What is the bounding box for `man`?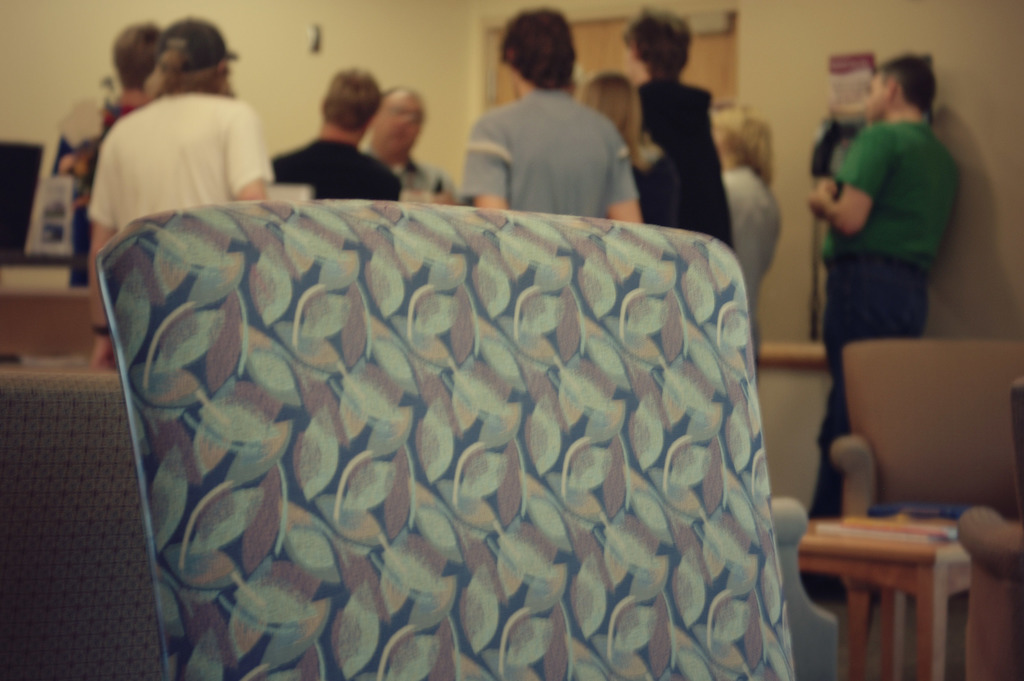
464,4,641,222.
